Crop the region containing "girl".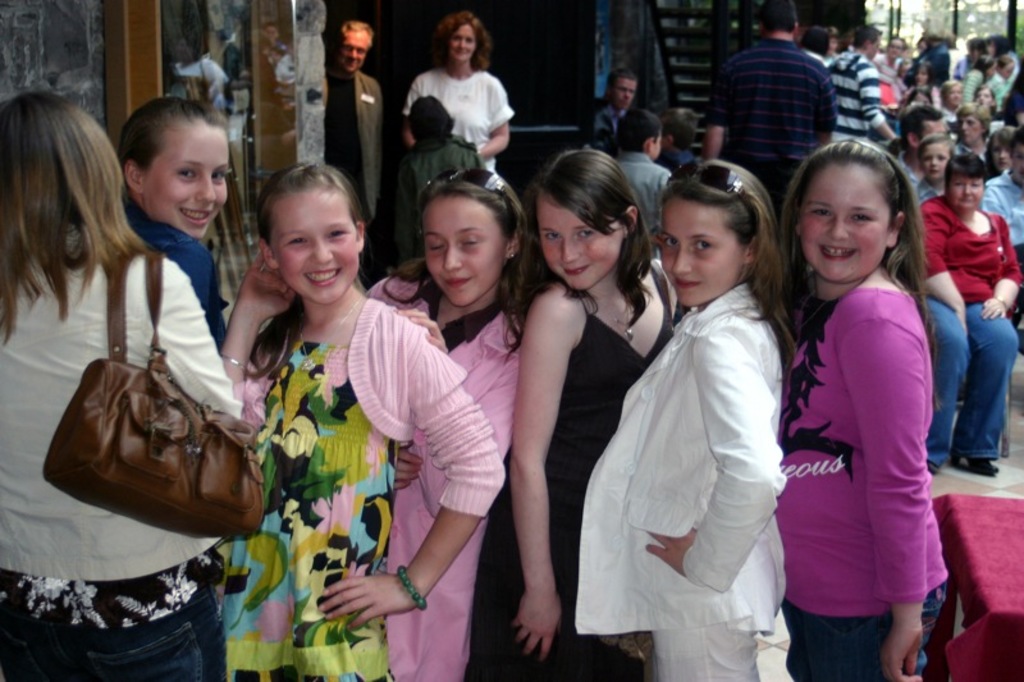
Crop region: bbox=(507, 132, 686, 679).
